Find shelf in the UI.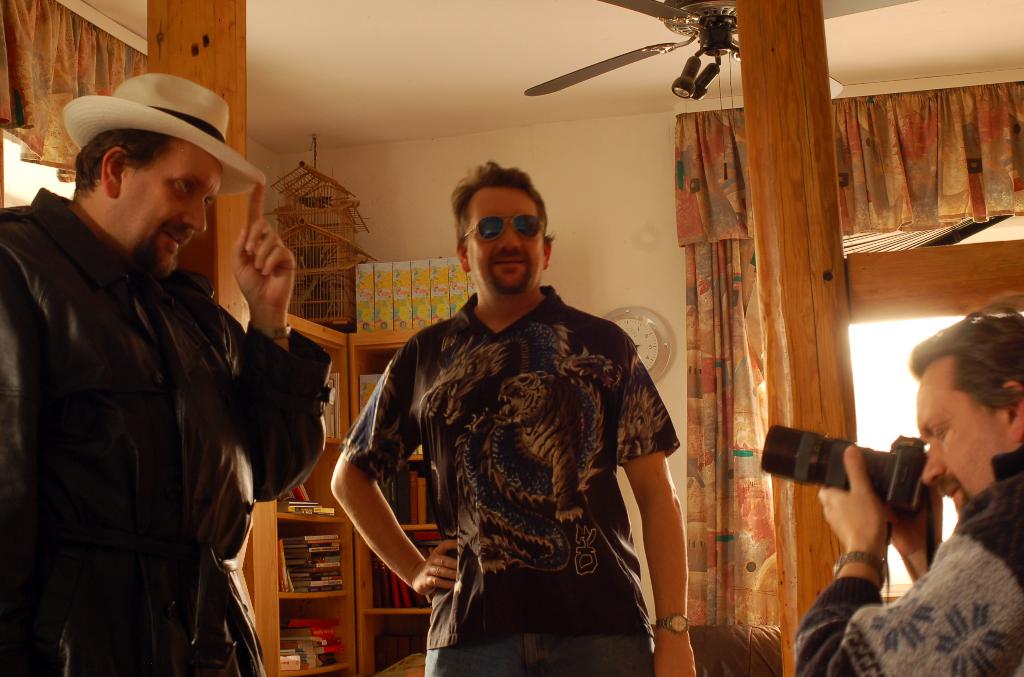
UI element at (247,312,342,676).
